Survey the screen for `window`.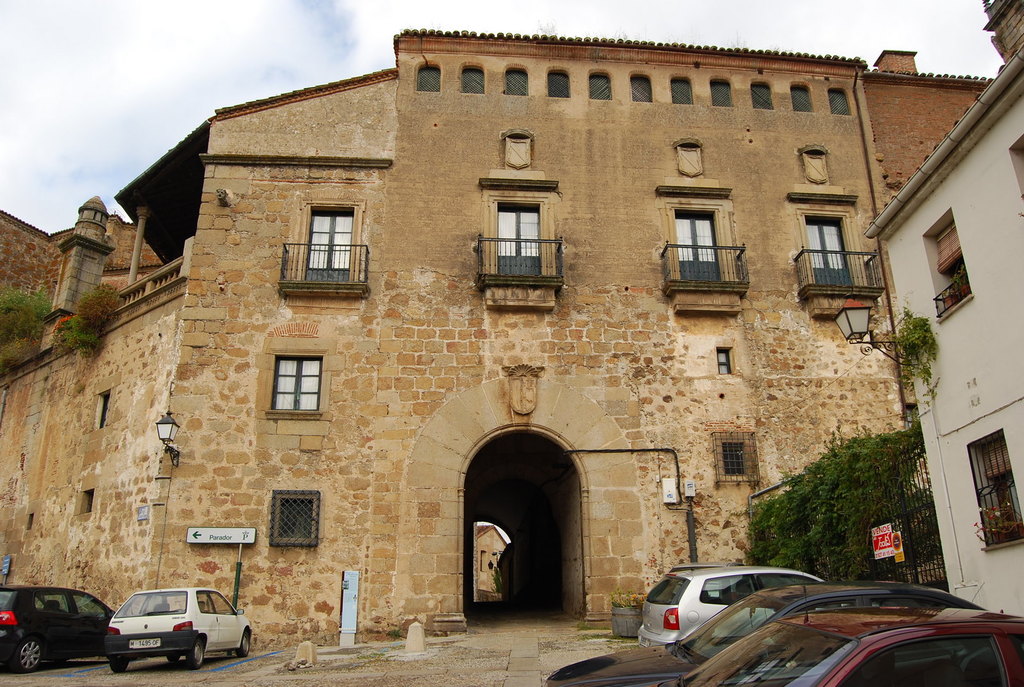
Survey found: <bbox>504, 68, 530, 94</bbox>.
